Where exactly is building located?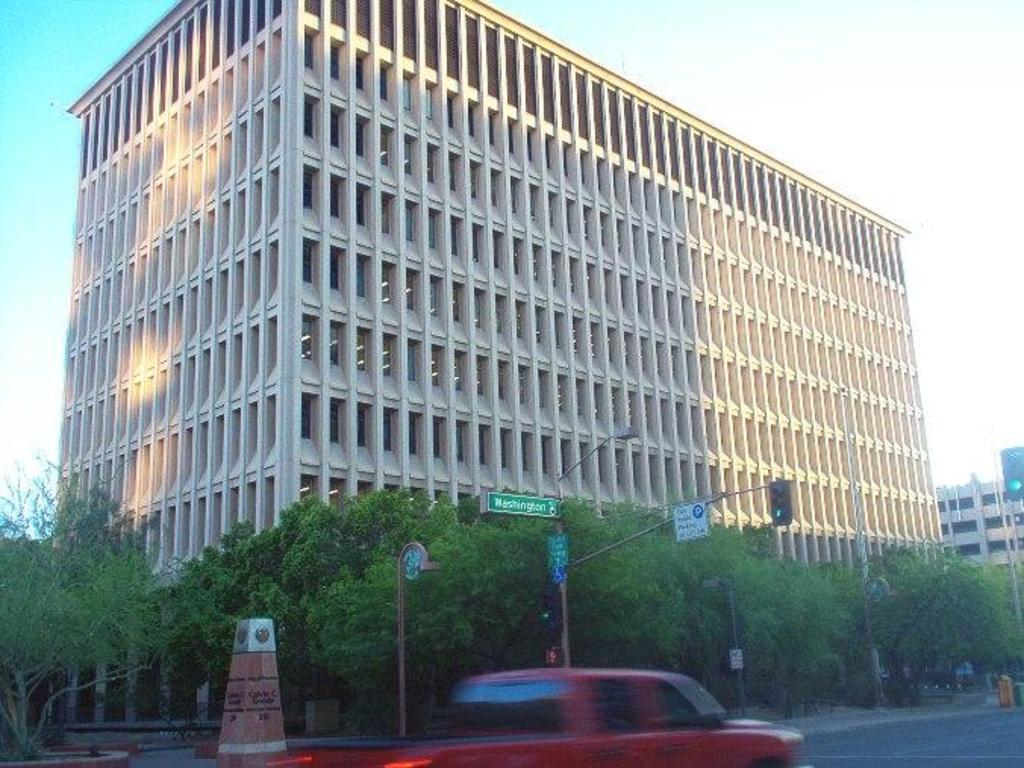
Its bounding box is select_region(50, 0, 950, 736).
